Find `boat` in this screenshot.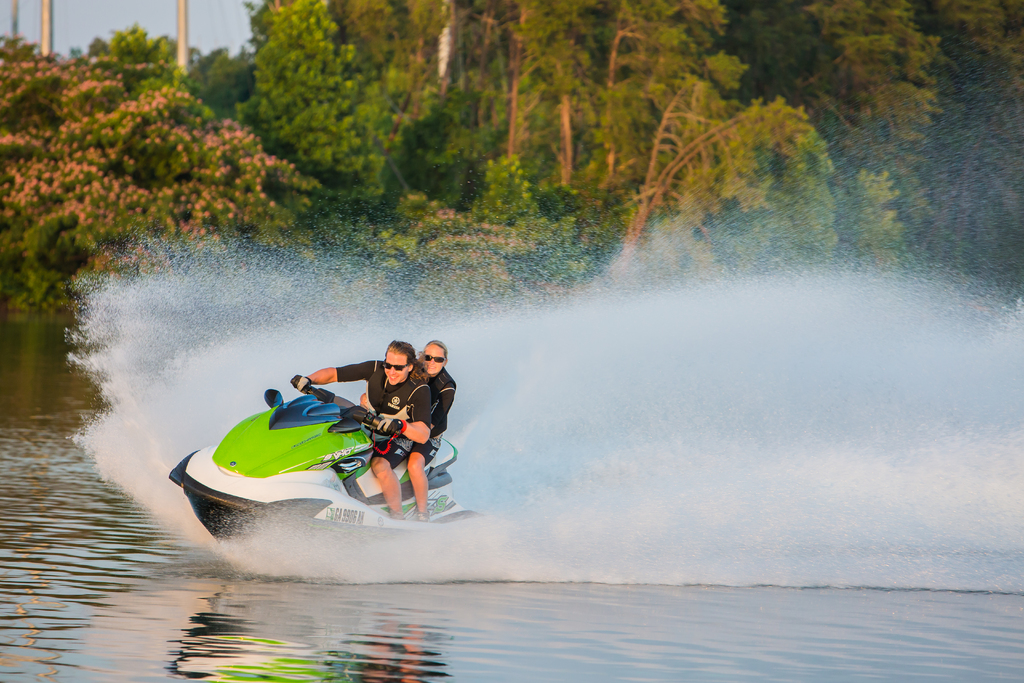
The bounding box for `boat` is box=[165, 327, 492, 548].
